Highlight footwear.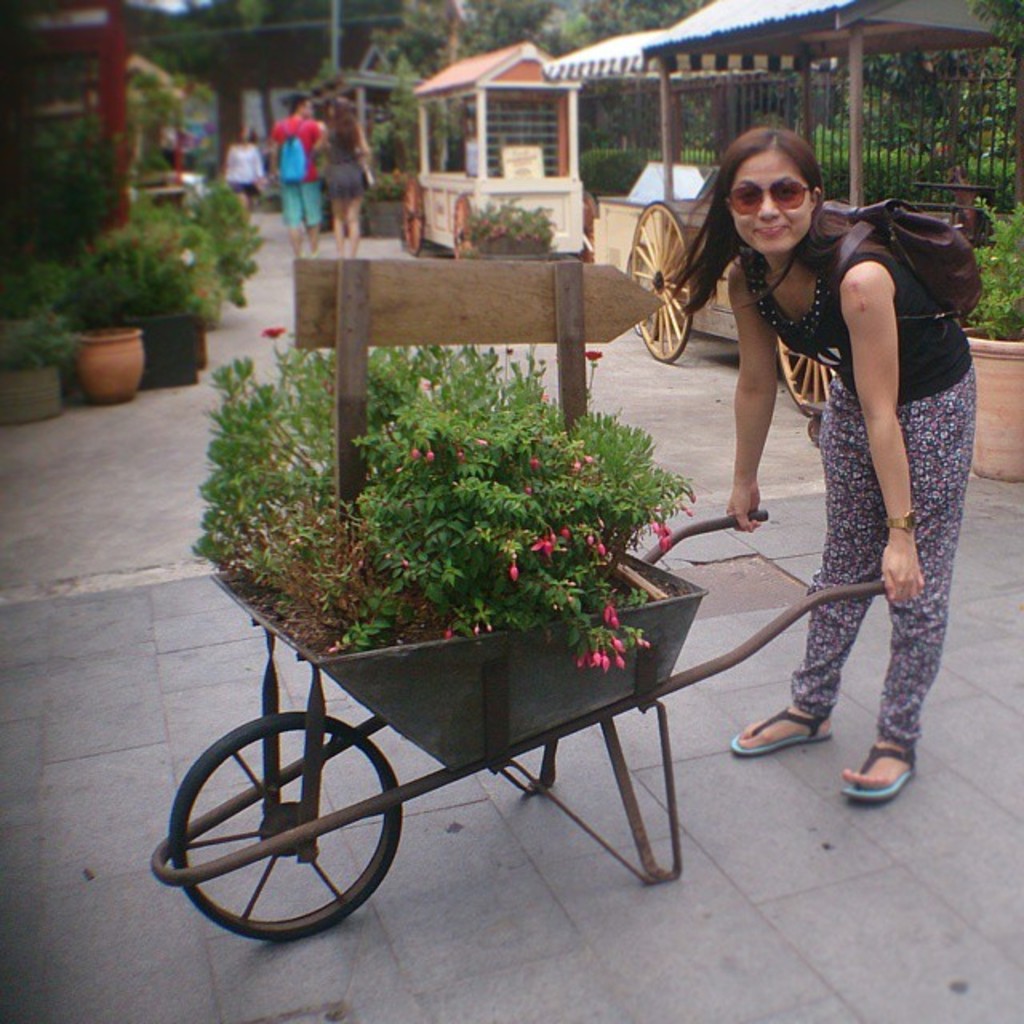
Highlighted region: bbox=(731, 706, 834, 757).
